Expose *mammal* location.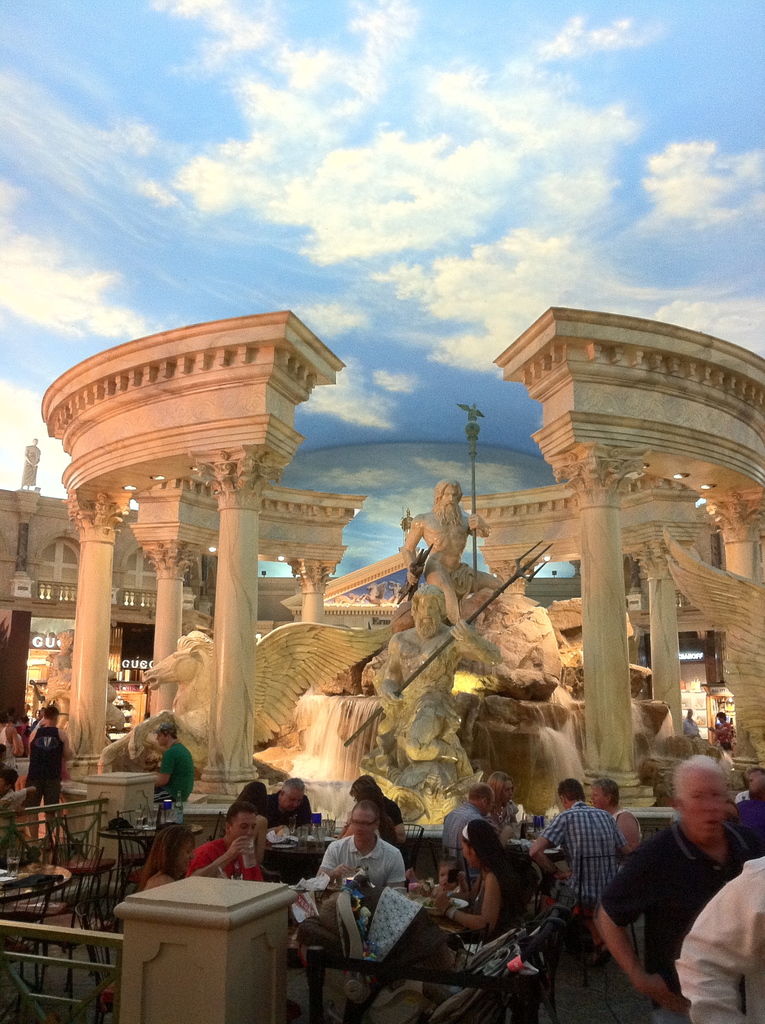
Exposed at left=481, top=768, right=520, bottom=838.
